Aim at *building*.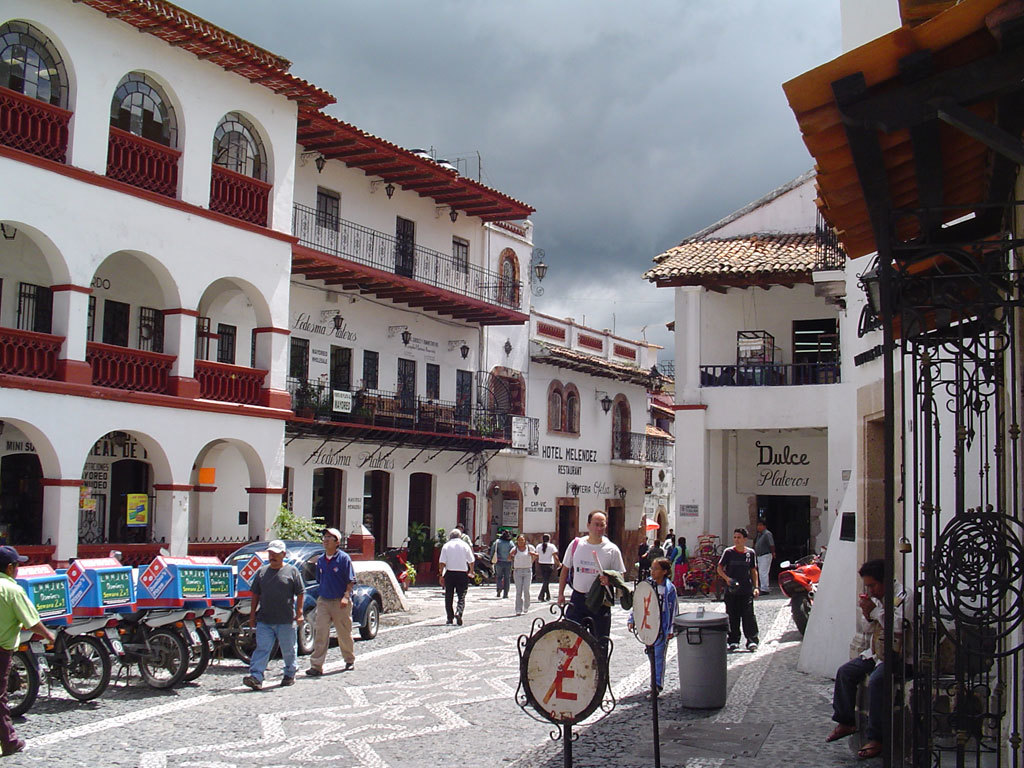
Aimed at crop(527, 304, 677, 582).
